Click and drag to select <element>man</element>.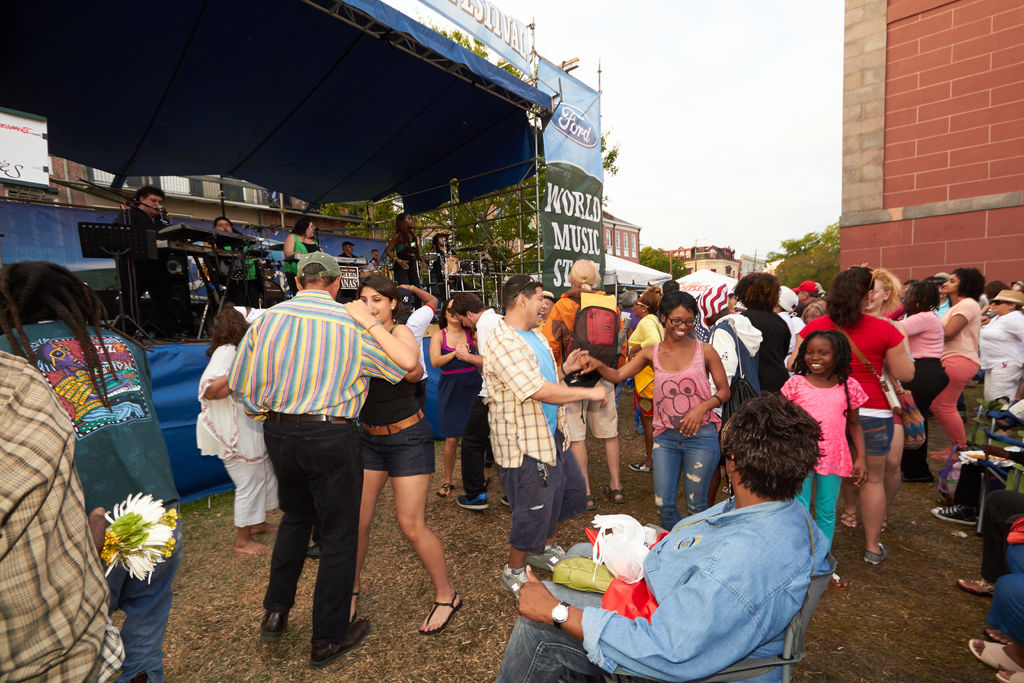
Selection: <region>710, 273, 796, 496</region>.
